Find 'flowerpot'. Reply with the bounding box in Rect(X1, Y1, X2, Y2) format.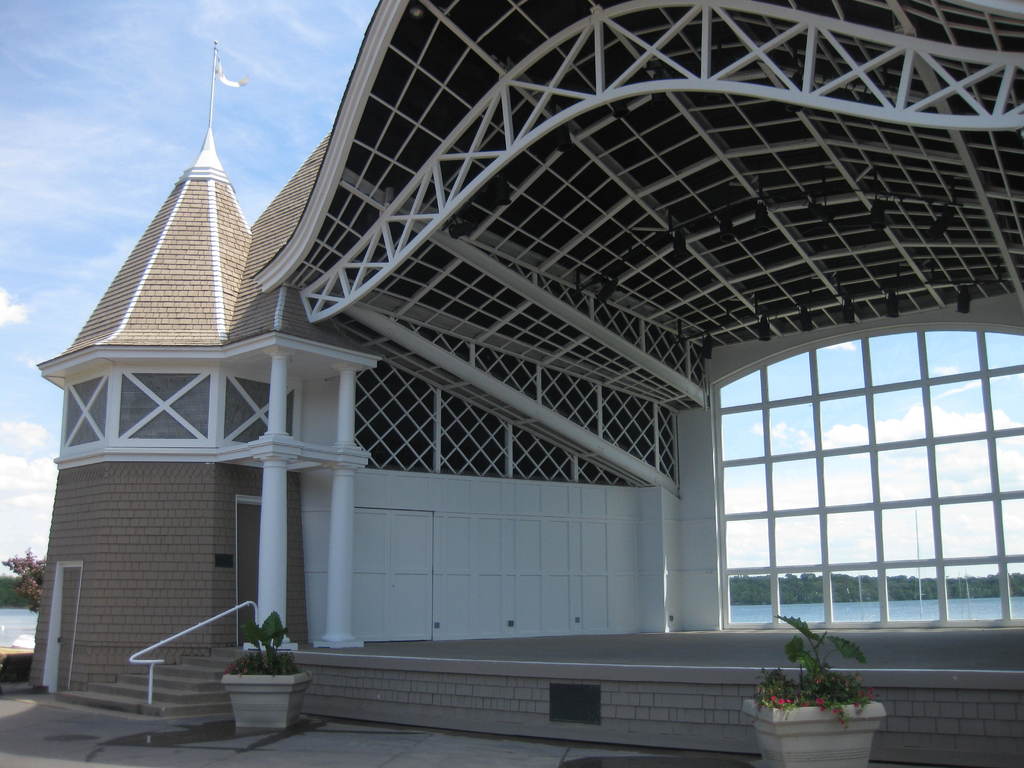
Rect(209, 648, 297, 730).
